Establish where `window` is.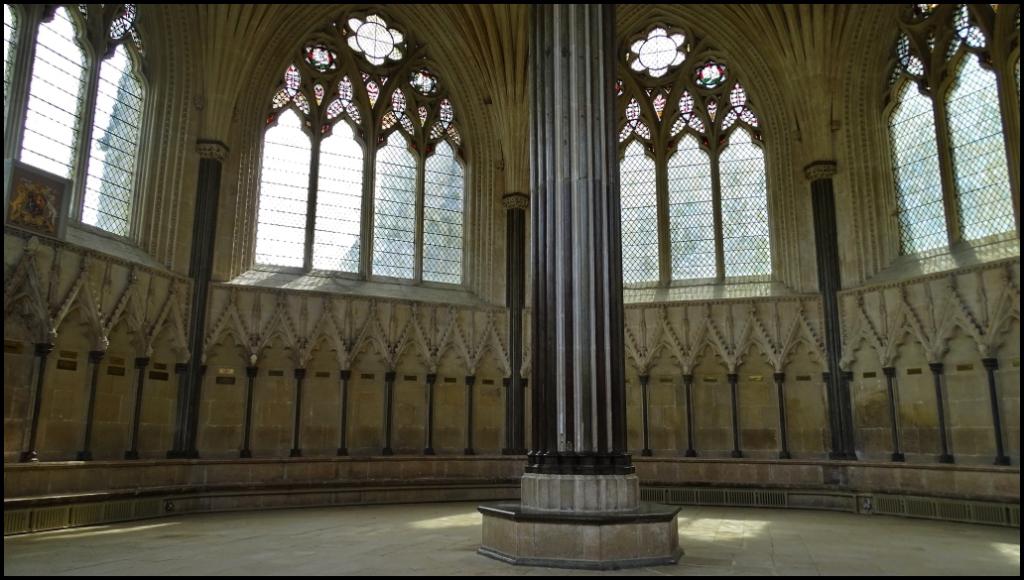
Established at [0,0,147,244].
